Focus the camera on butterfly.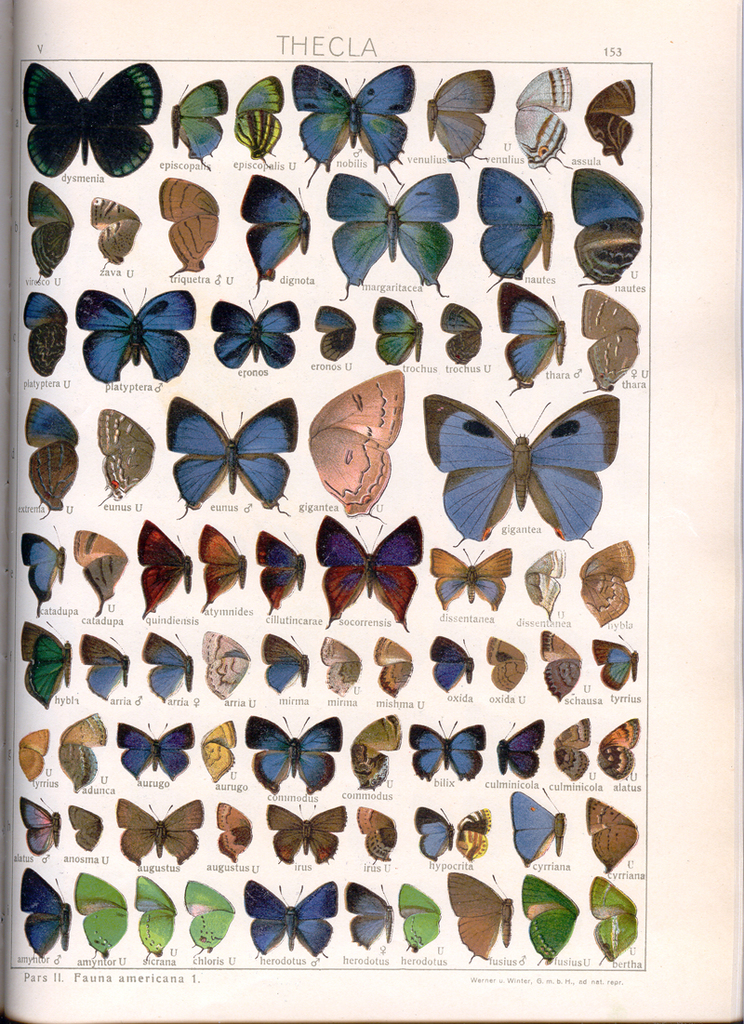
Focus region: x1=209 y1=294 x2=302 y2=371.
